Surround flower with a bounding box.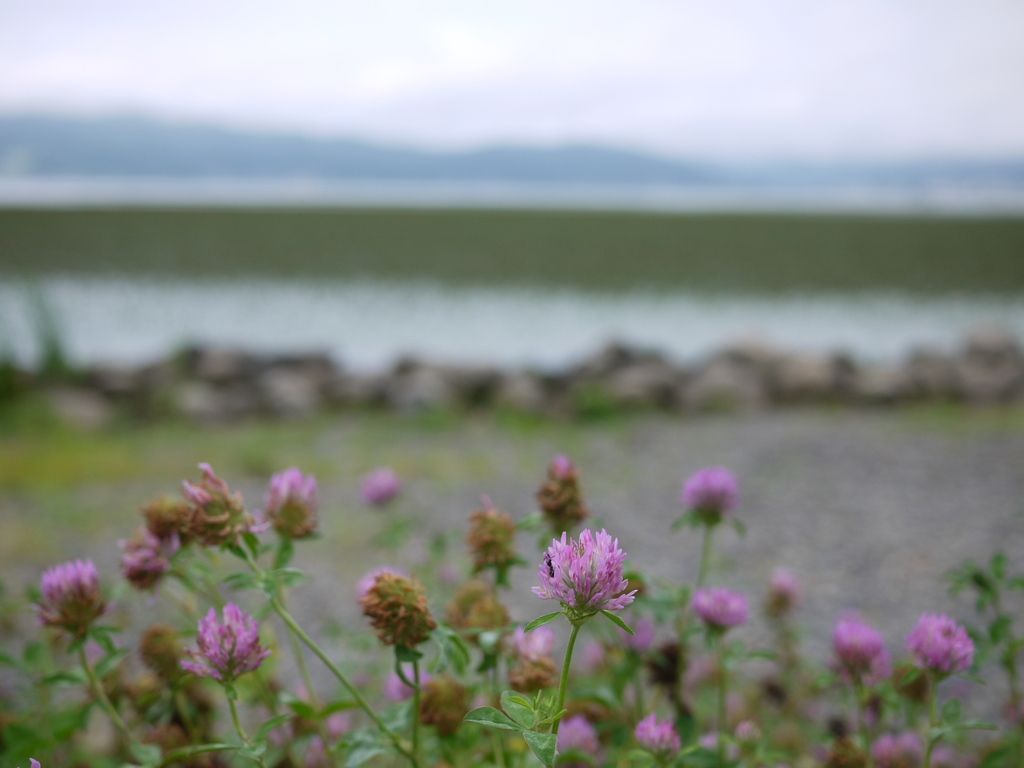
<bbox>118, 519, 188, 595</bbox>.
